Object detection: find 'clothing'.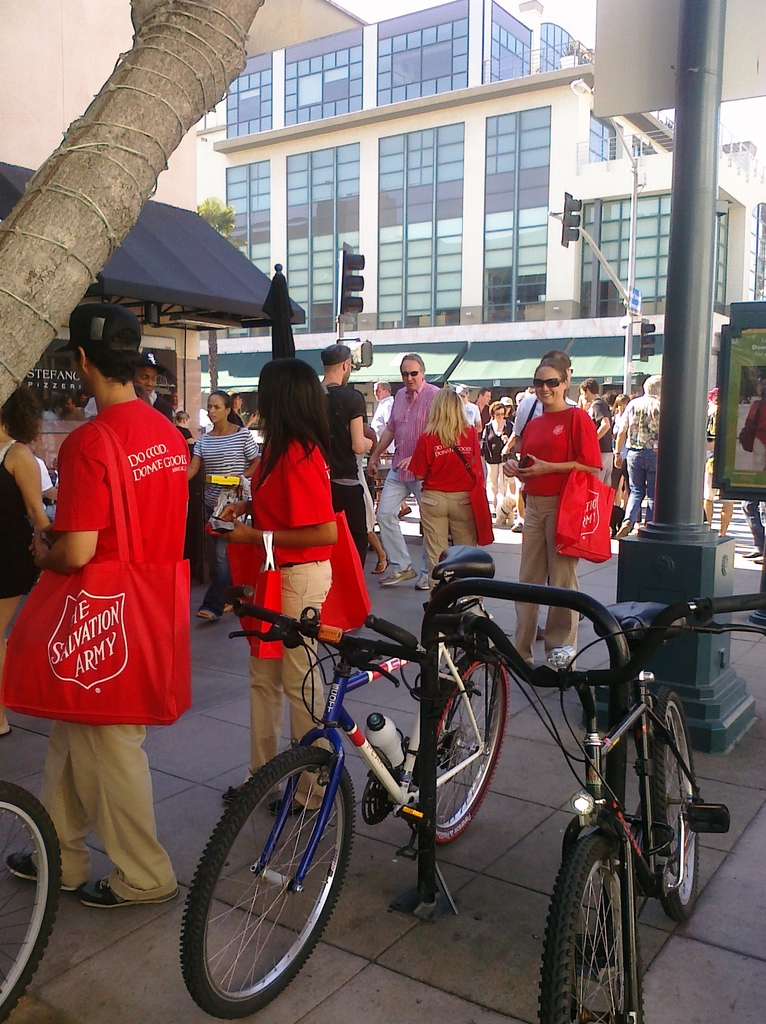
BBox(619, 435, 630, 489).
